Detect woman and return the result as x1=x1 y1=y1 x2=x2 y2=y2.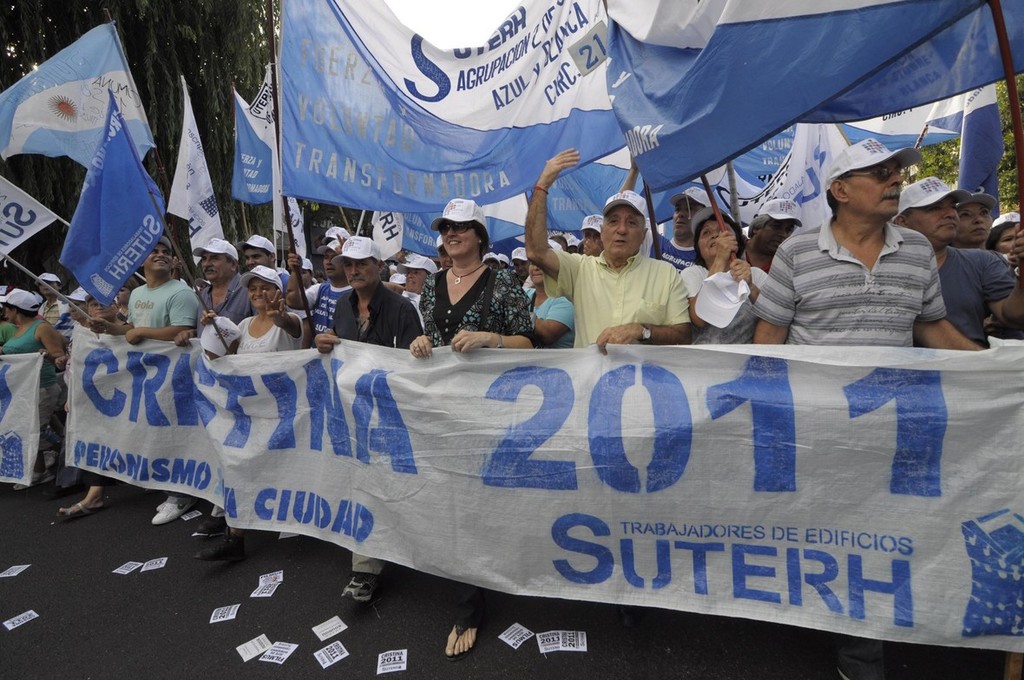
x1=523 y1=261 x2=576 y2=353.
